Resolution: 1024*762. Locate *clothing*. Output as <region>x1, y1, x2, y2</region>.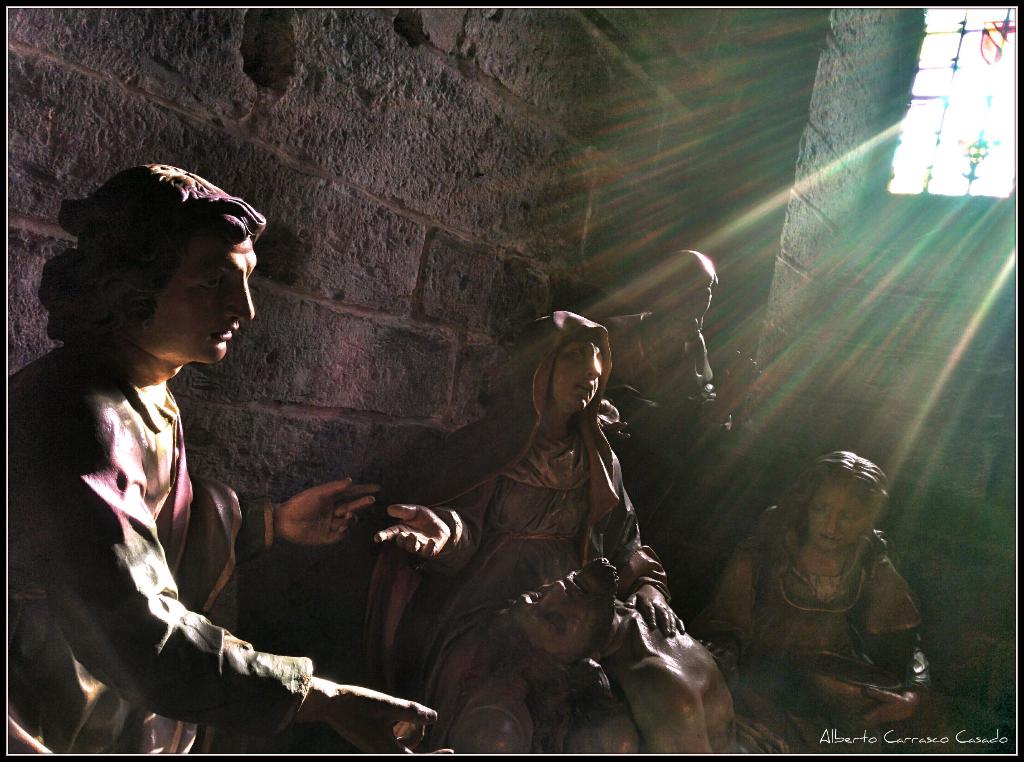
<region>349, 314, 673, 756</region>.
